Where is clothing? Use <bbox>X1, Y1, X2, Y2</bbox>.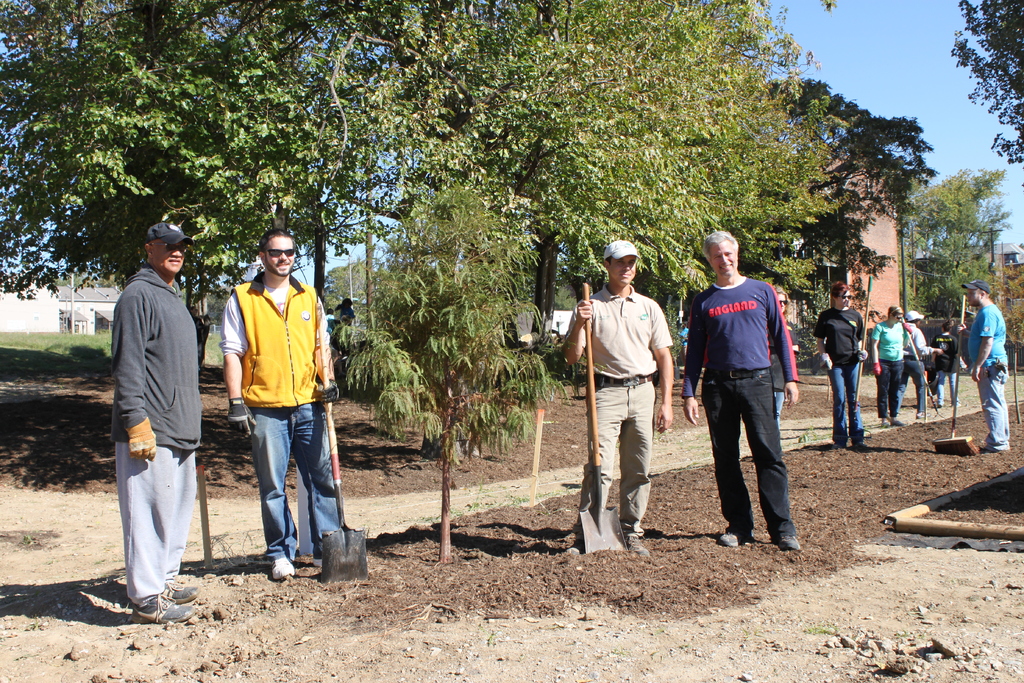
<bbox>680, 276, 797, 537</bbox>.
